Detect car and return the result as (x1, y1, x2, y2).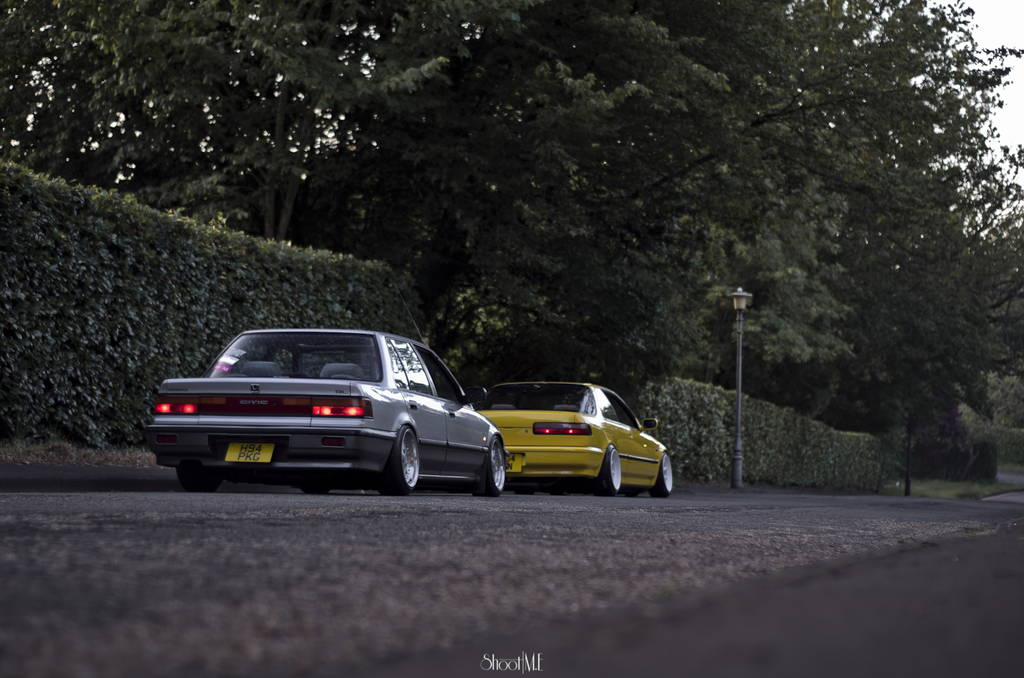
(469, 372, 676, 495).
